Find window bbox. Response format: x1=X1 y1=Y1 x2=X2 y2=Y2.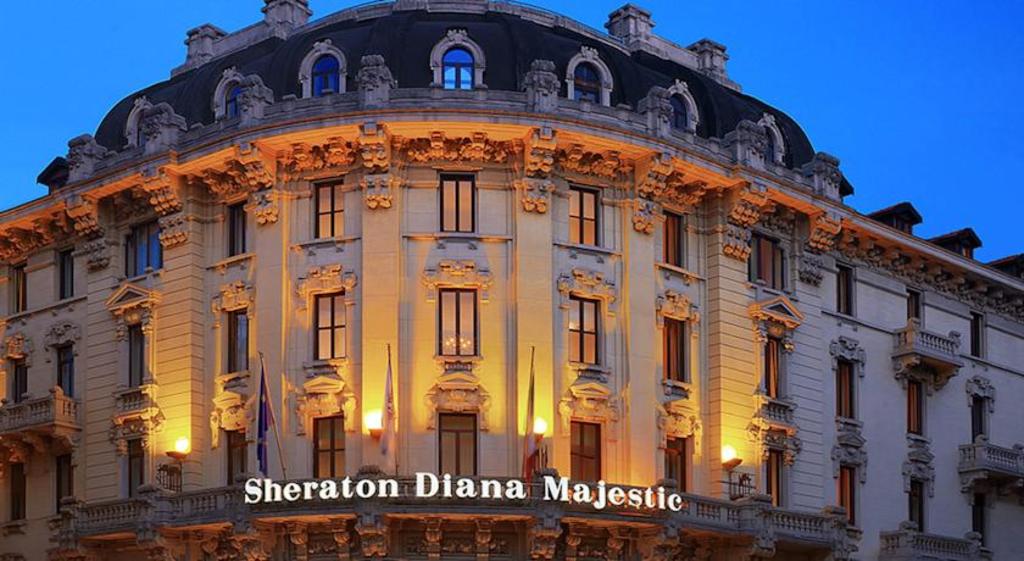
x1=219 y1=424 x2=240 y2=484.
